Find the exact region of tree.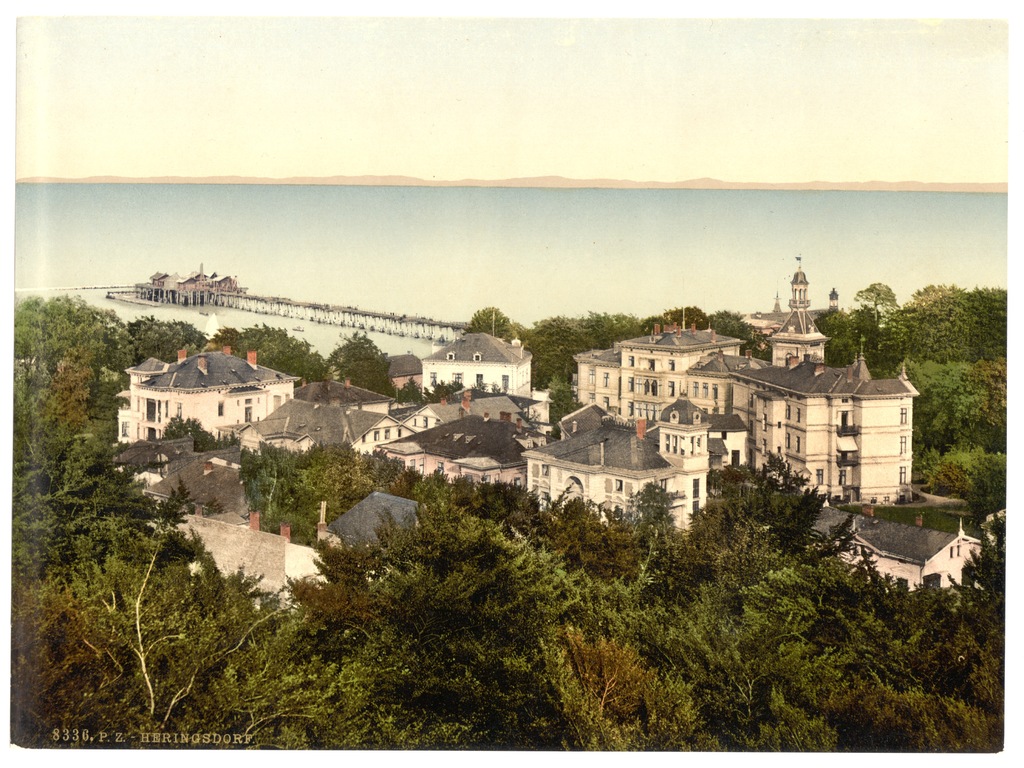
Exact region: [127,303,206,376].
